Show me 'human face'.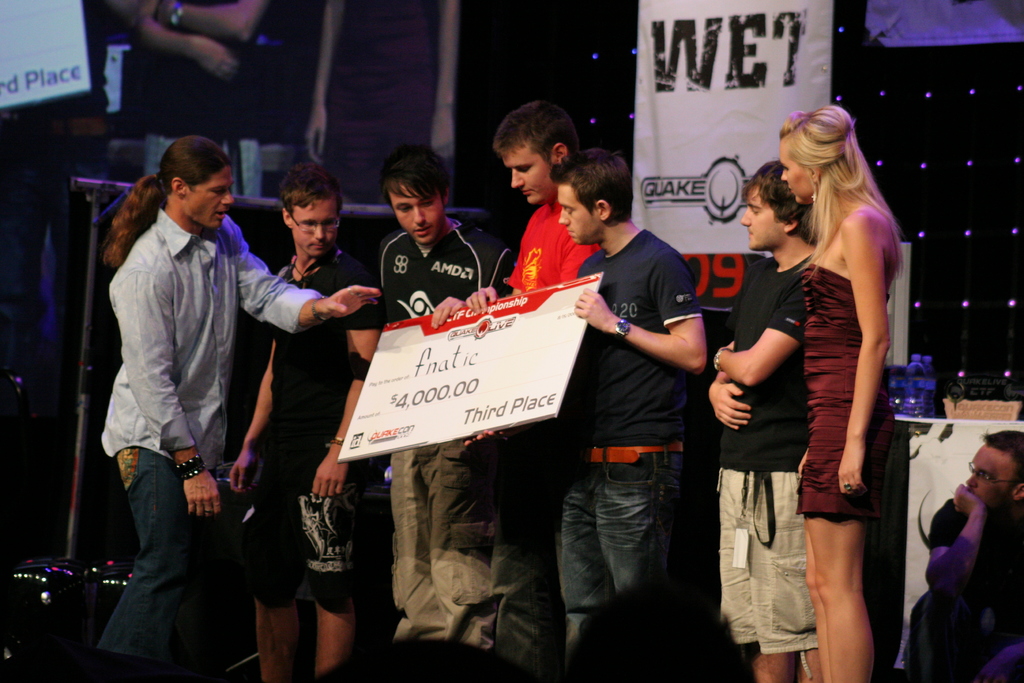
'human face' is here: {"x1": 390, "y1": 180, "x2": 444, "y2": 244}.
